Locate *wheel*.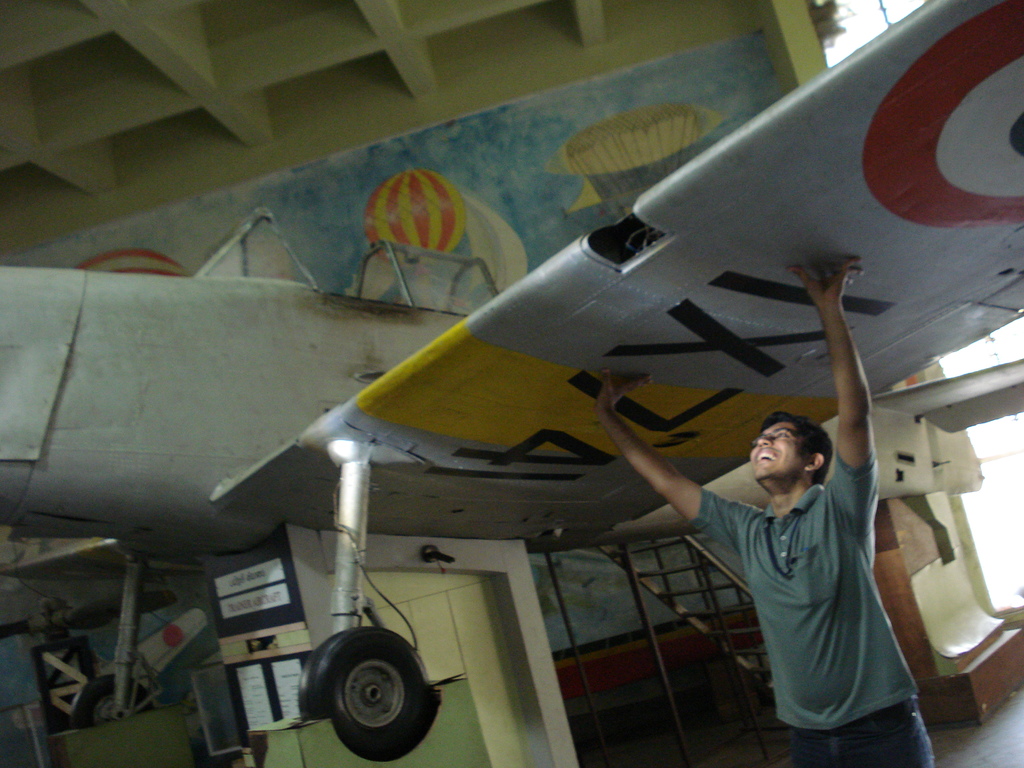
Bounding box: <box>295,646,419,751</box>.
